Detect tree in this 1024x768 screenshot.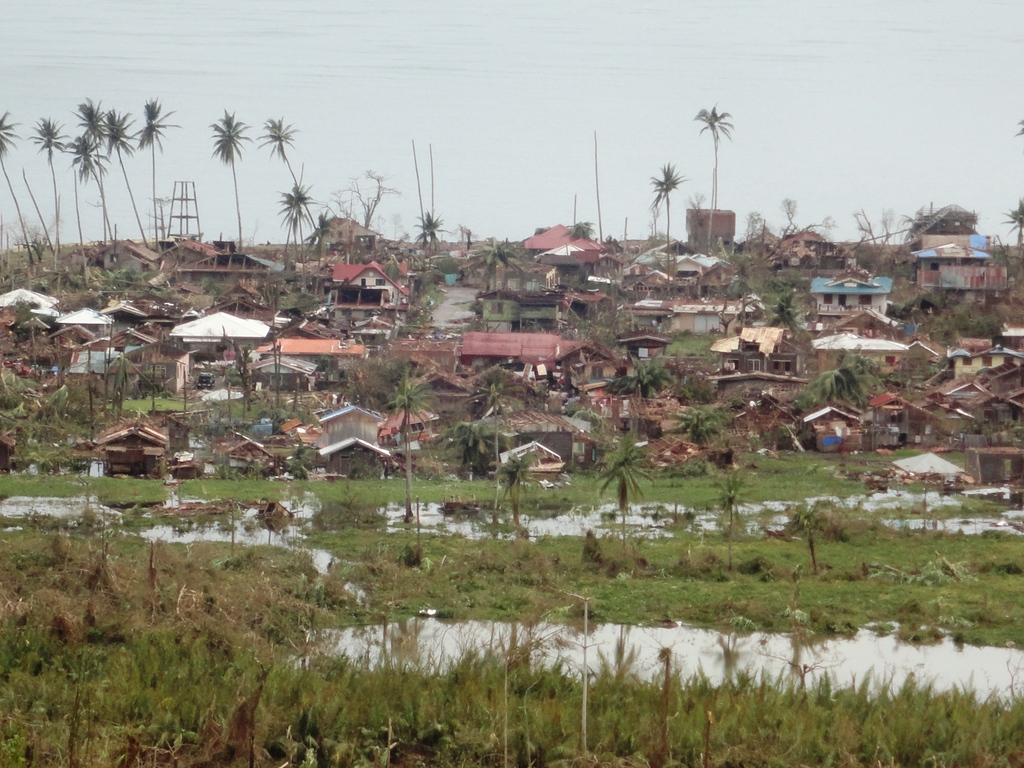
Detection: x1=561, y1=217, x2=596, y2=242.
